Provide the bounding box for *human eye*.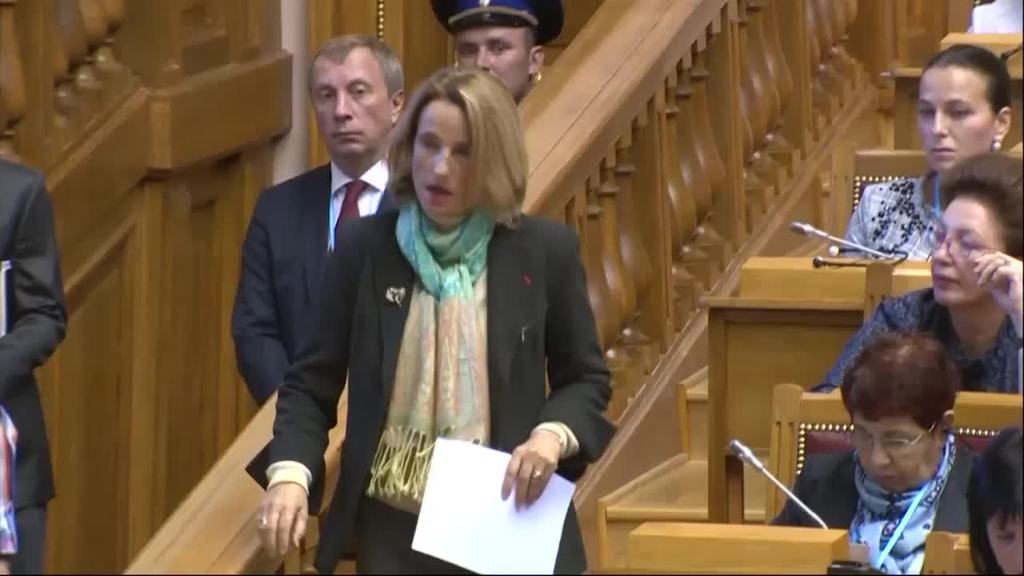
(left=919, top=103, right=935, bottom=118).
